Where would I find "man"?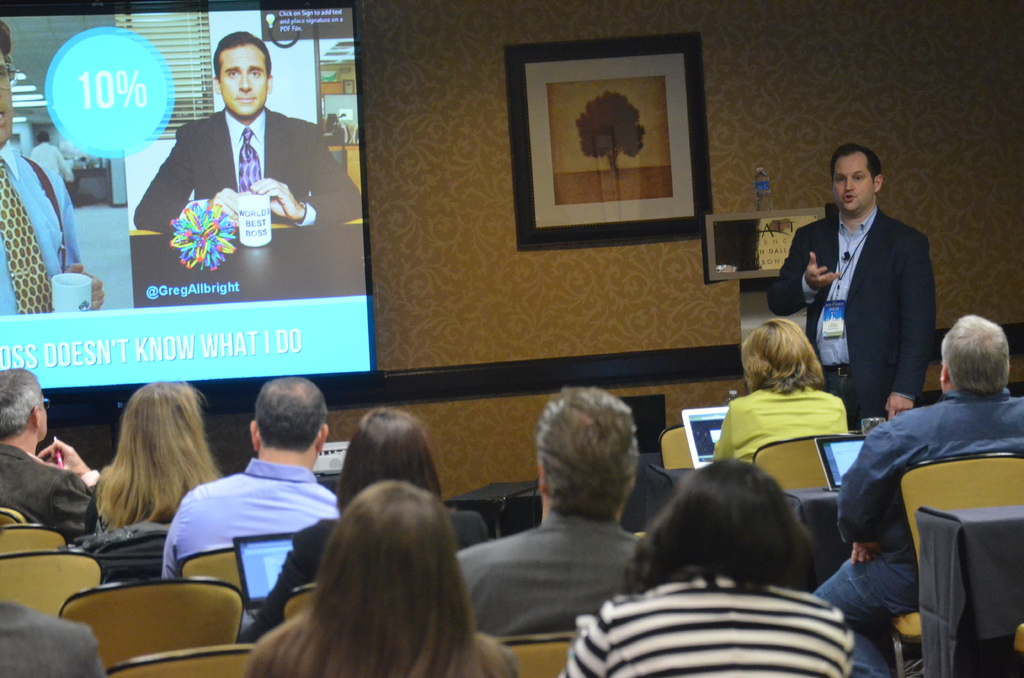
At left=131, top=29, right=365, bottom=236.
